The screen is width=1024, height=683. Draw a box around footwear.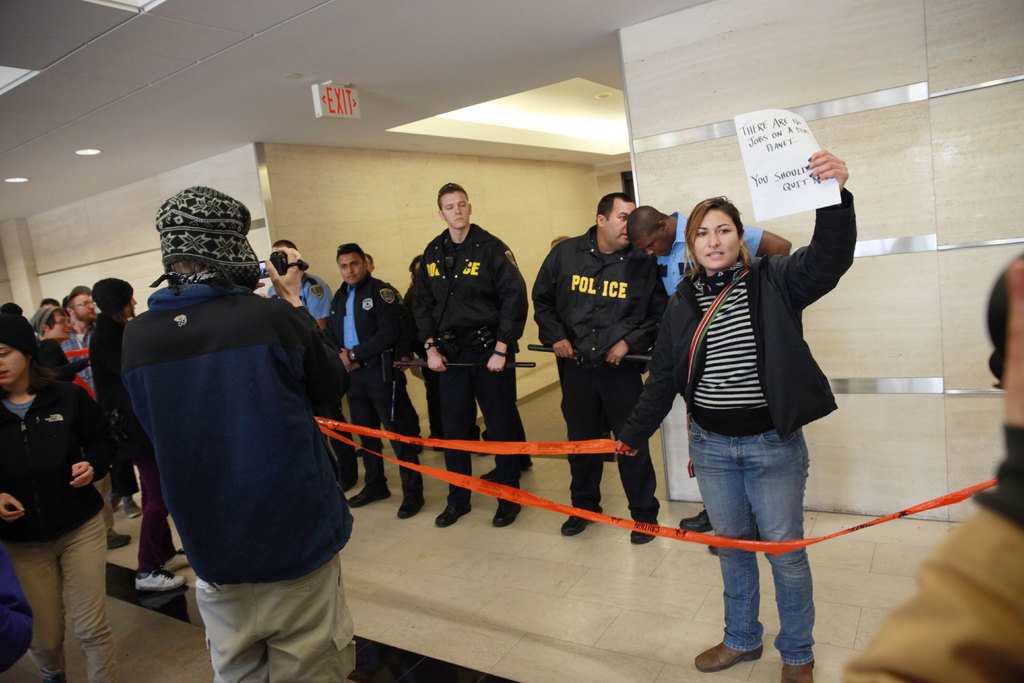
bbox=(692, 646, 765, 670).
